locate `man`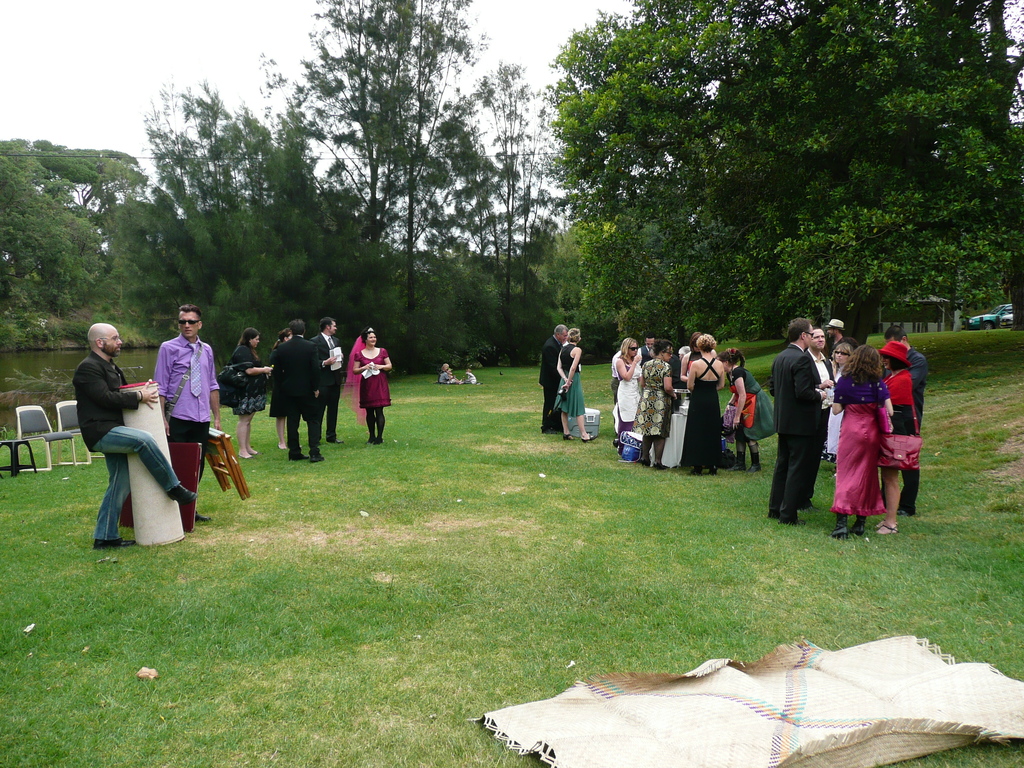
locate(309, 317, 344, 444)
